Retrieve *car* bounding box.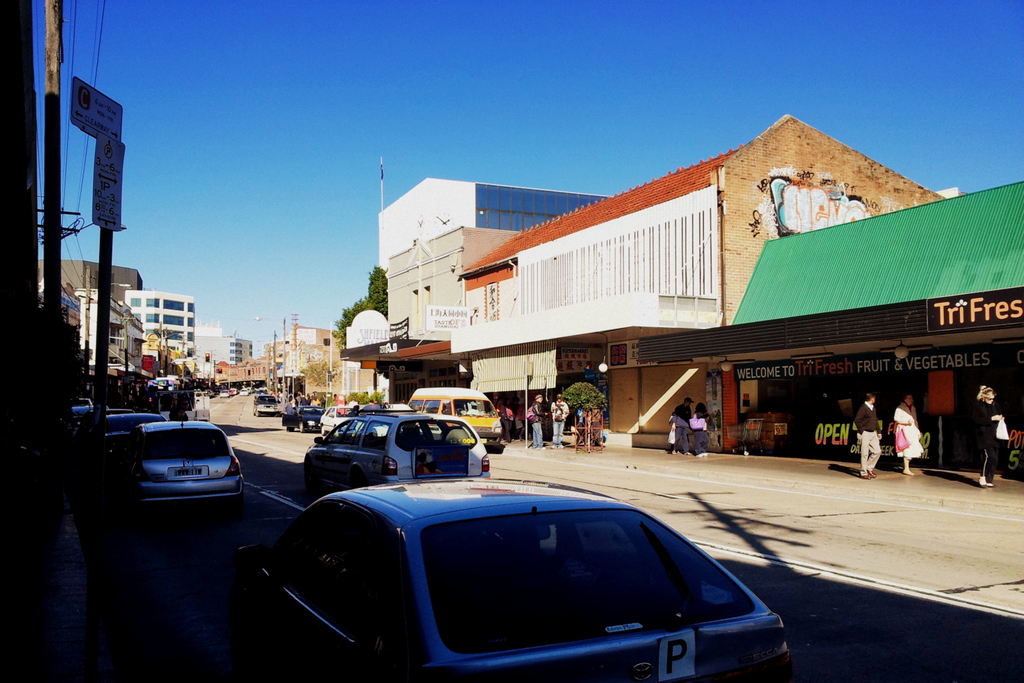
Bounding box: [left=305, top=406, right=489, bottom=483].
